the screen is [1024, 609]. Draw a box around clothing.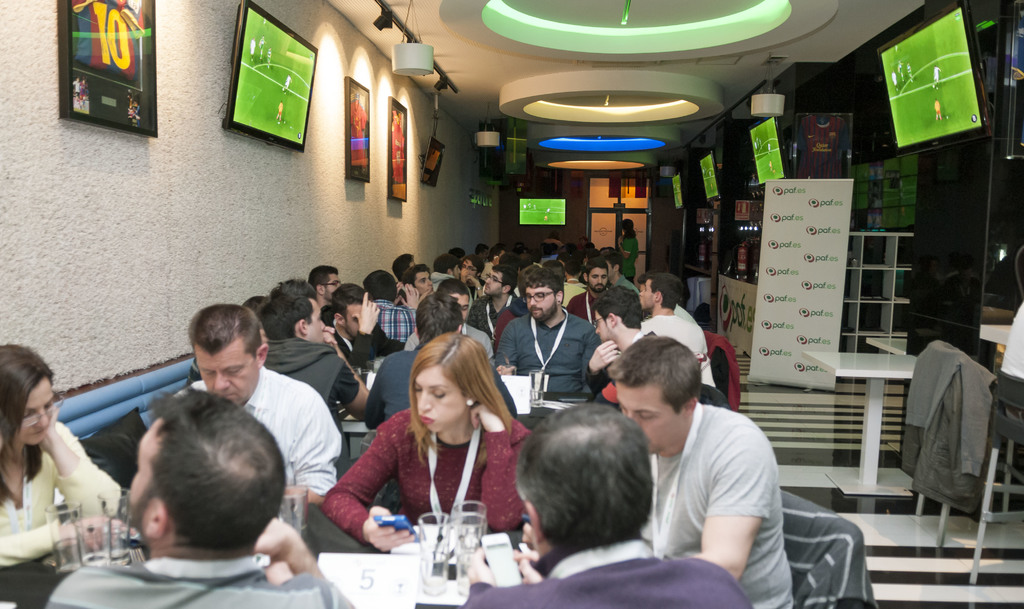
crop(355, 289, 426, 343).
